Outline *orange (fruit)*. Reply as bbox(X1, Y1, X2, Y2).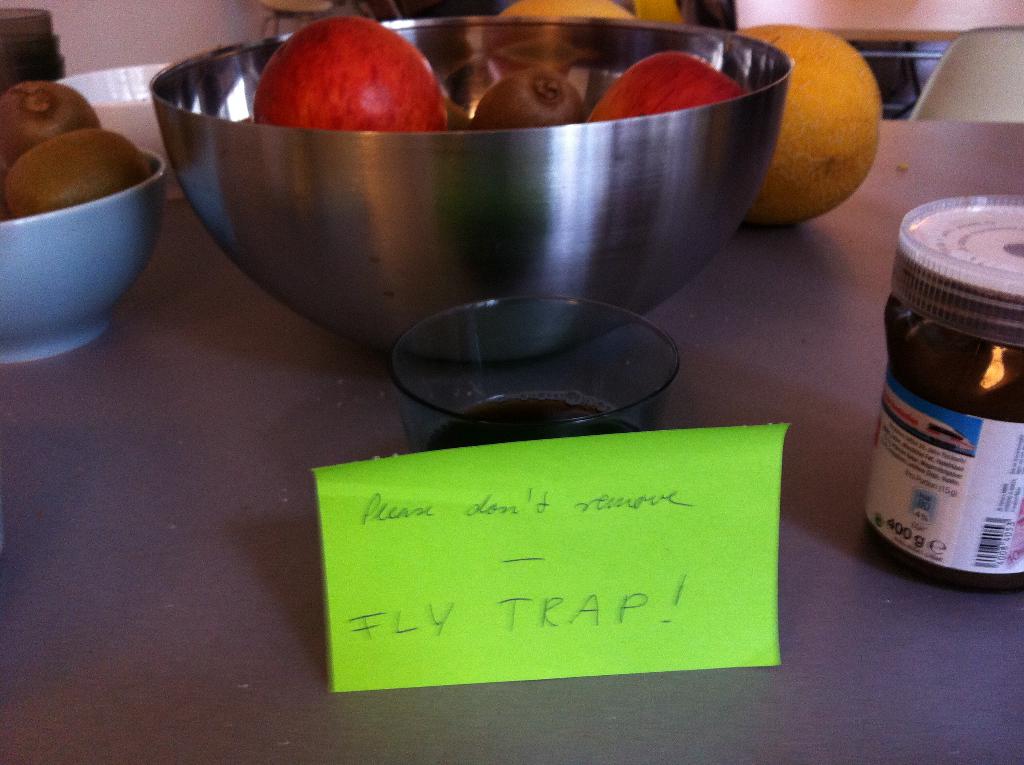
bbox(497, 0, 631, 10).
